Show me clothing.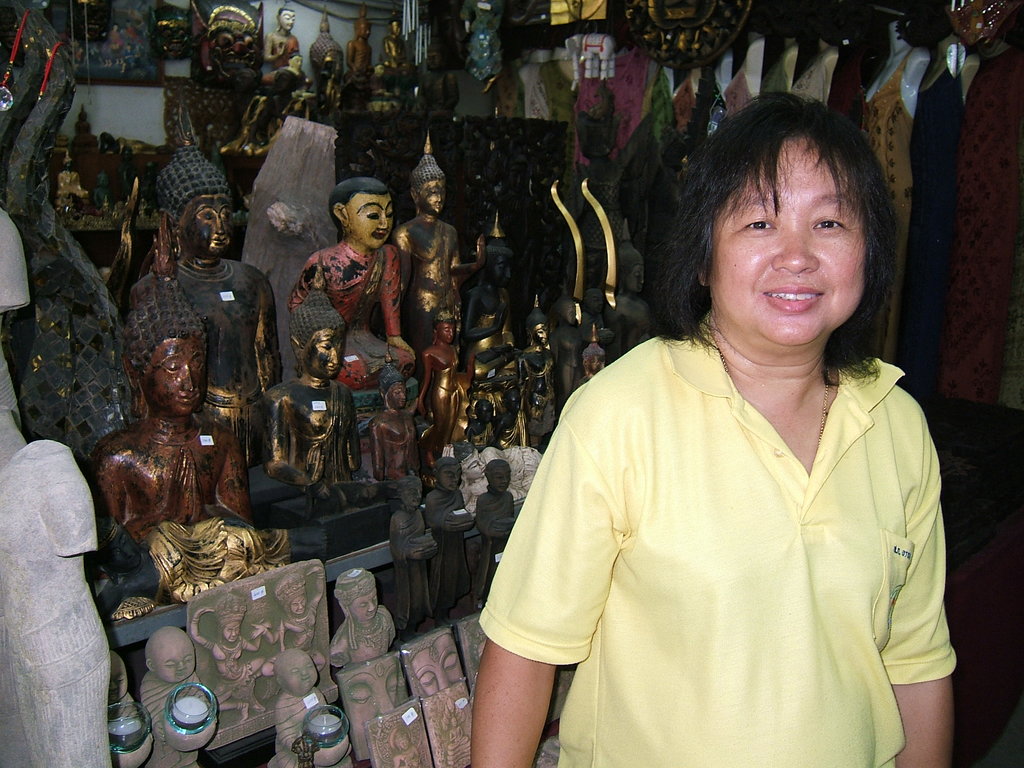
clothing is here: (865,42,918,359).
